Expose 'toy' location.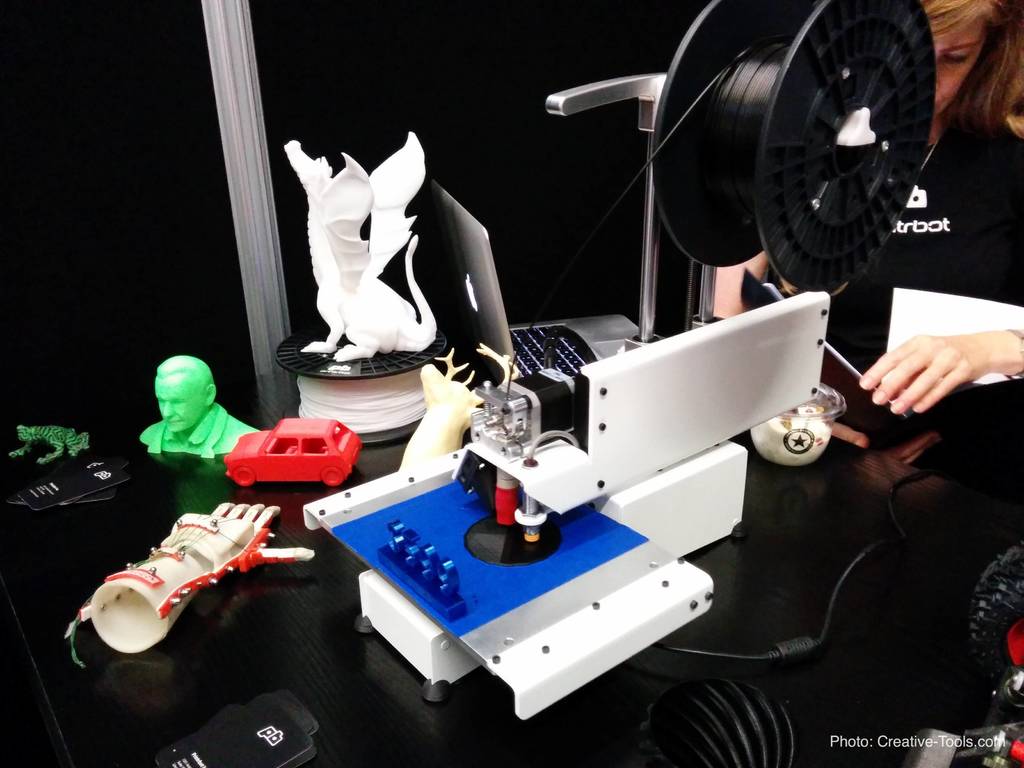
Exposed at left=306, top=290, right=828, bottom=718.
